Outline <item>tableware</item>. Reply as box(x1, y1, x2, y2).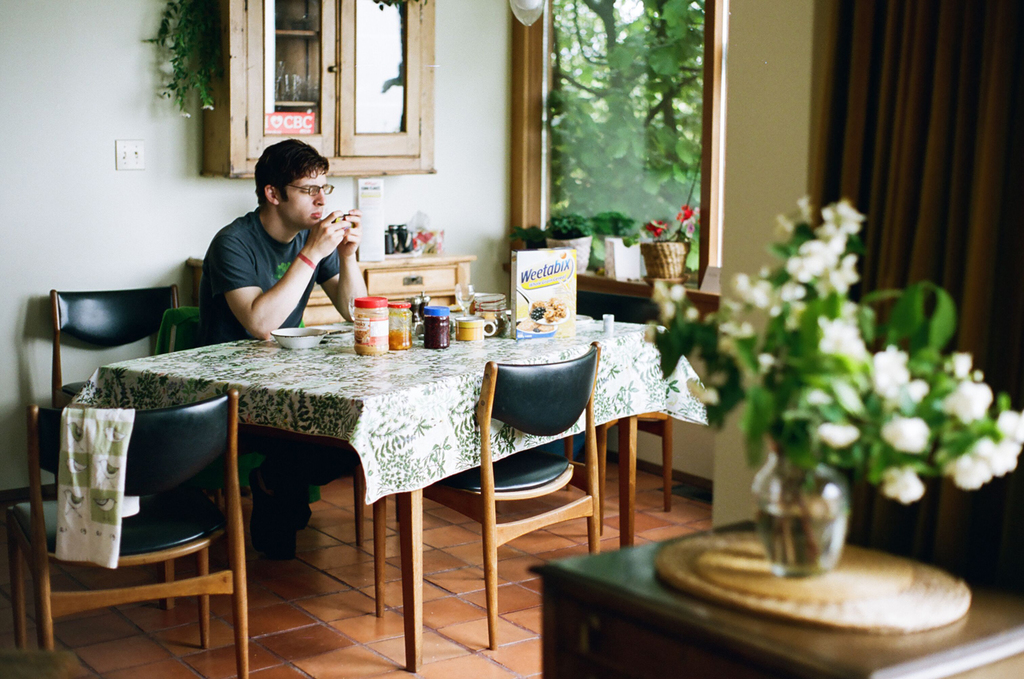
box(450, 318, 493, 337).
